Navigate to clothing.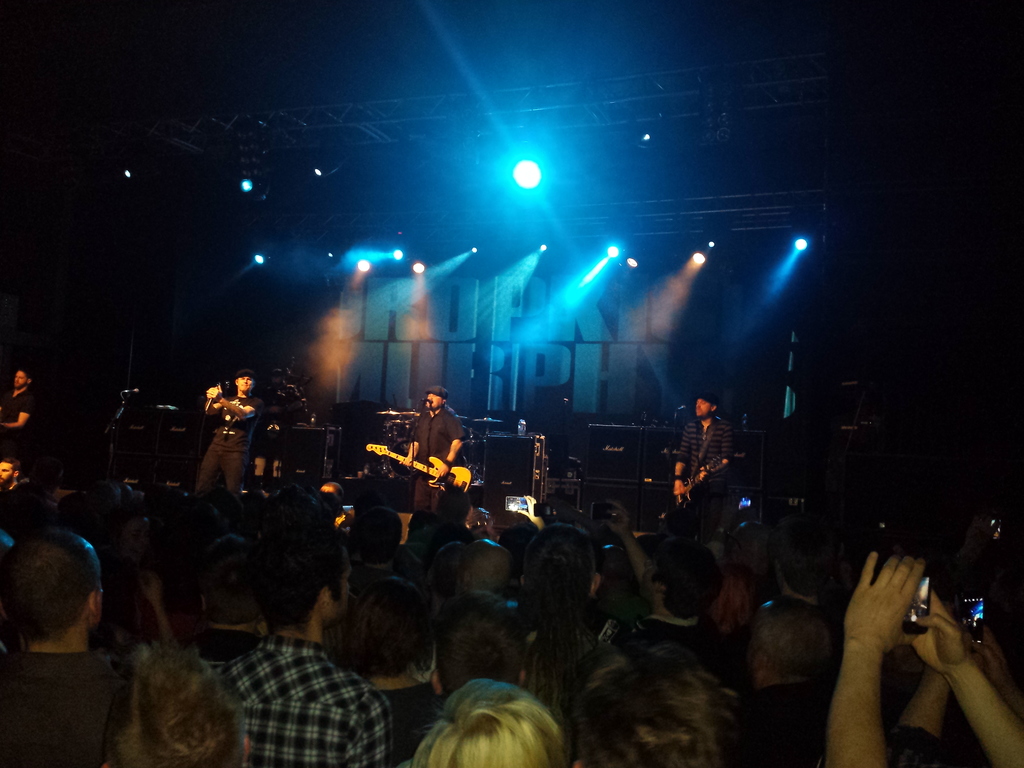
Navigation target: <box>445,513,881,715</box>.
